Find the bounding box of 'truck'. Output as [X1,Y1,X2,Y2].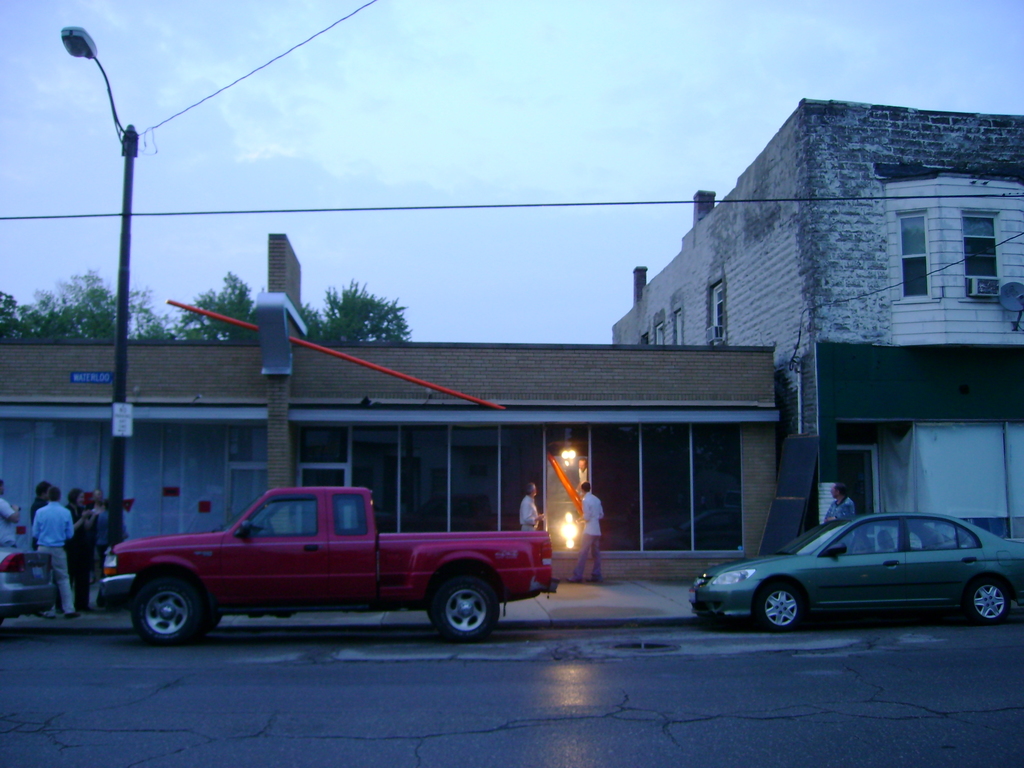
[111,486,583,650].
